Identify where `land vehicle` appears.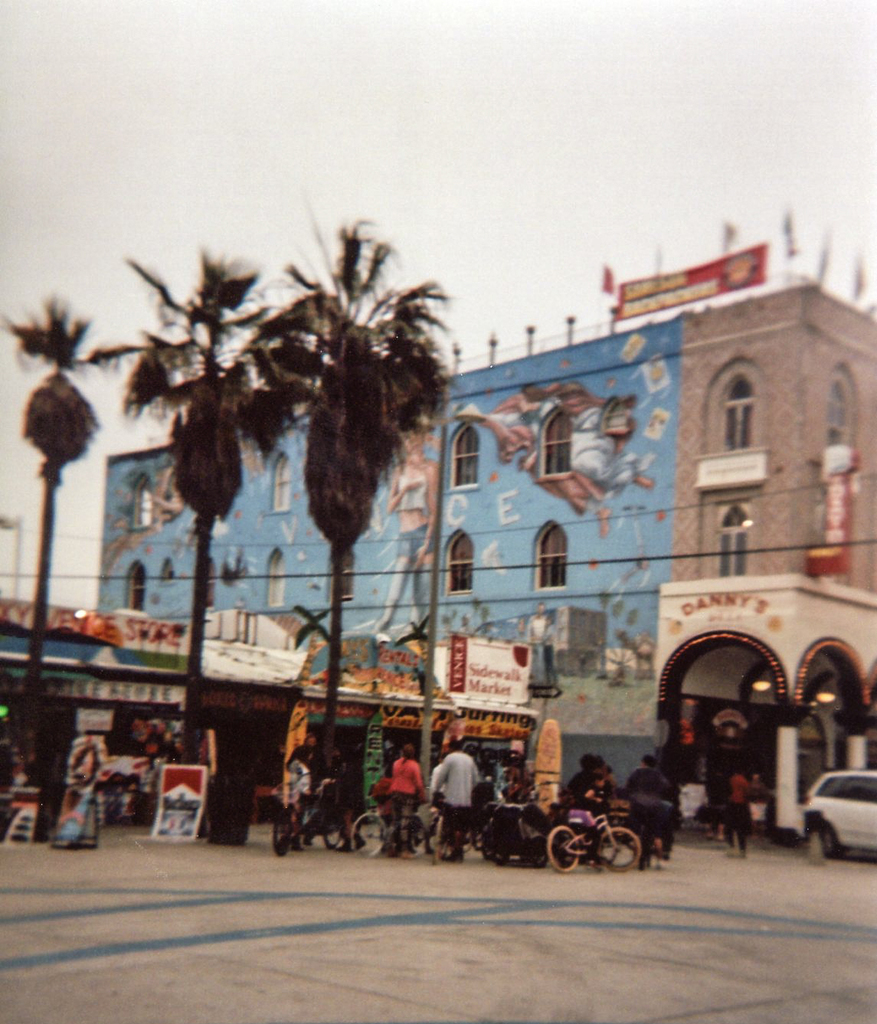
Appears at [794,774,876,860].
